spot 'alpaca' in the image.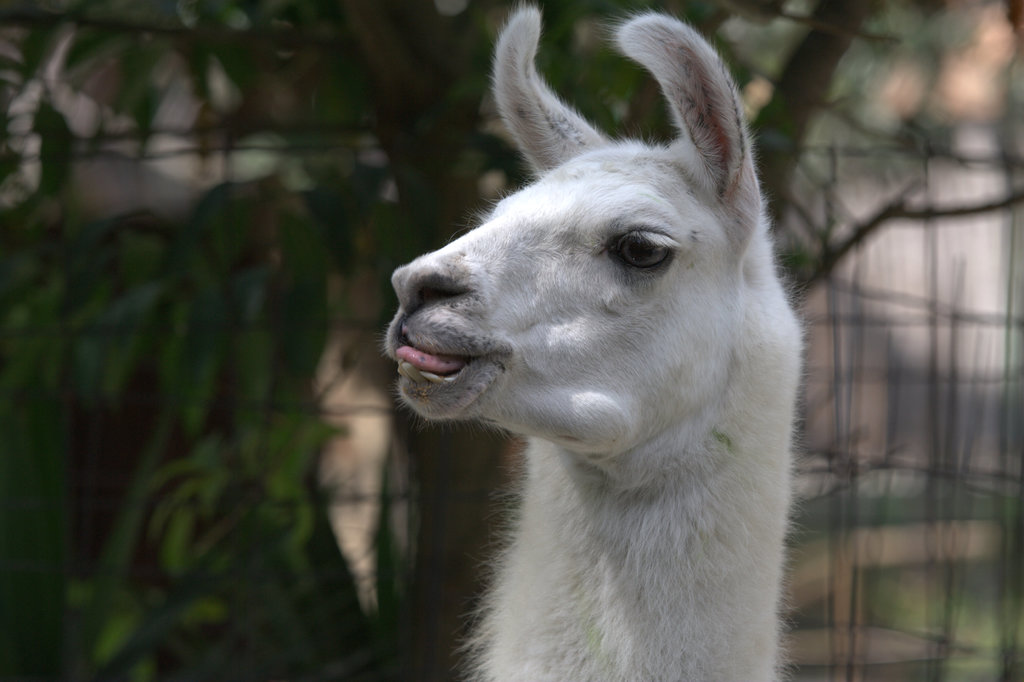
'alpaca' found at 384 0 808 681.
